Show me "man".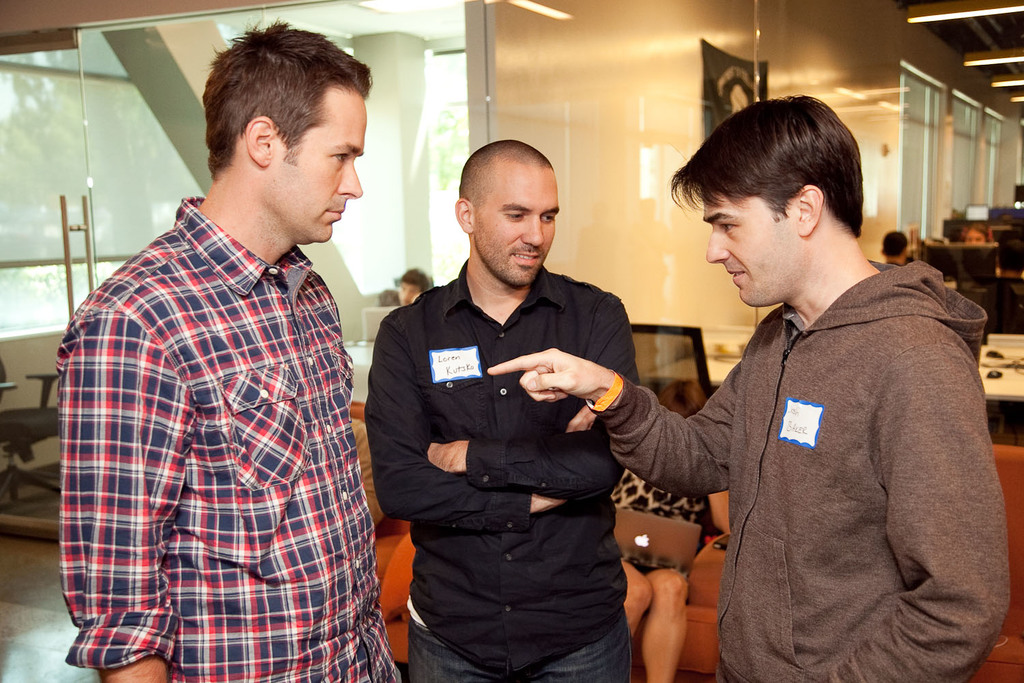
"man" is here: [x1=396, y1=266, x2=430, y2=305].
